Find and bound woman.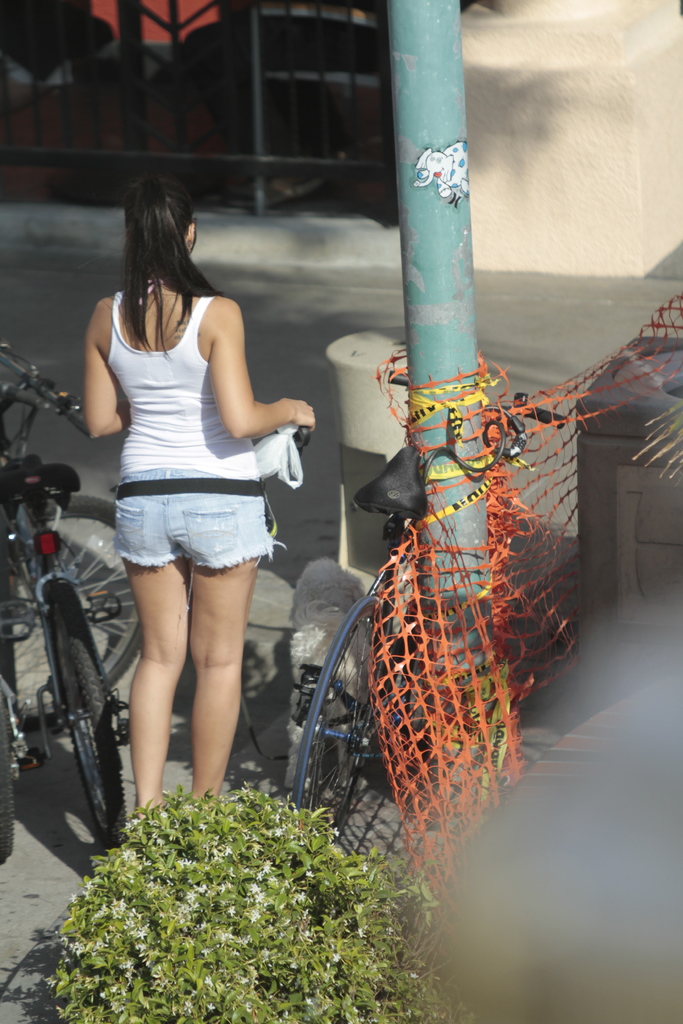
Bound: region(76, 166, 313, 887).
